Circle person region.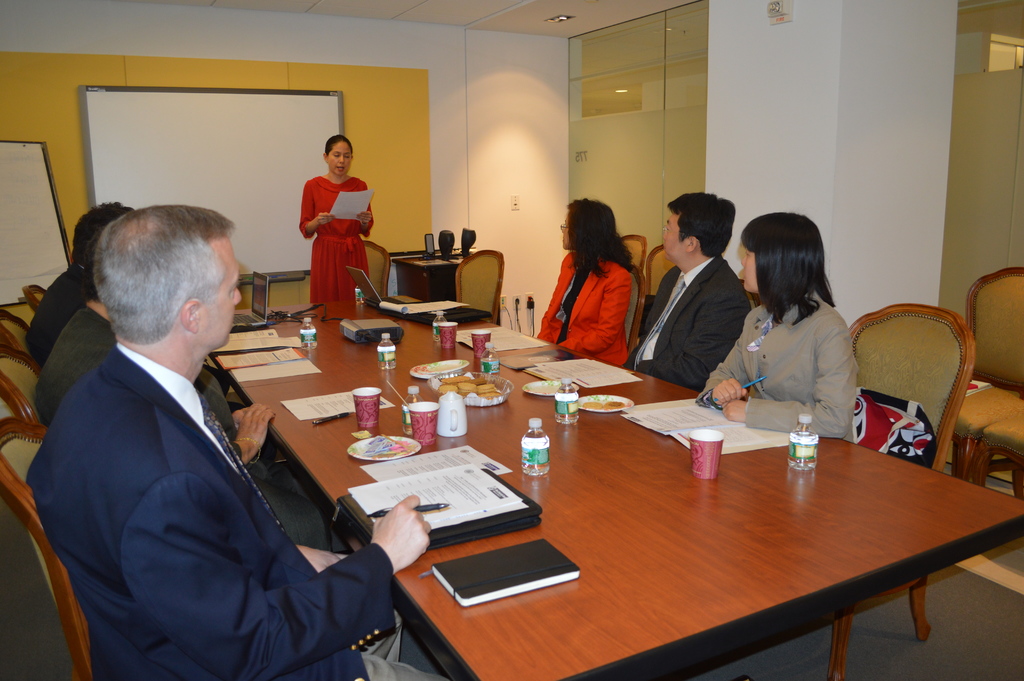
Region: <box>533,195,650,373</box>.
